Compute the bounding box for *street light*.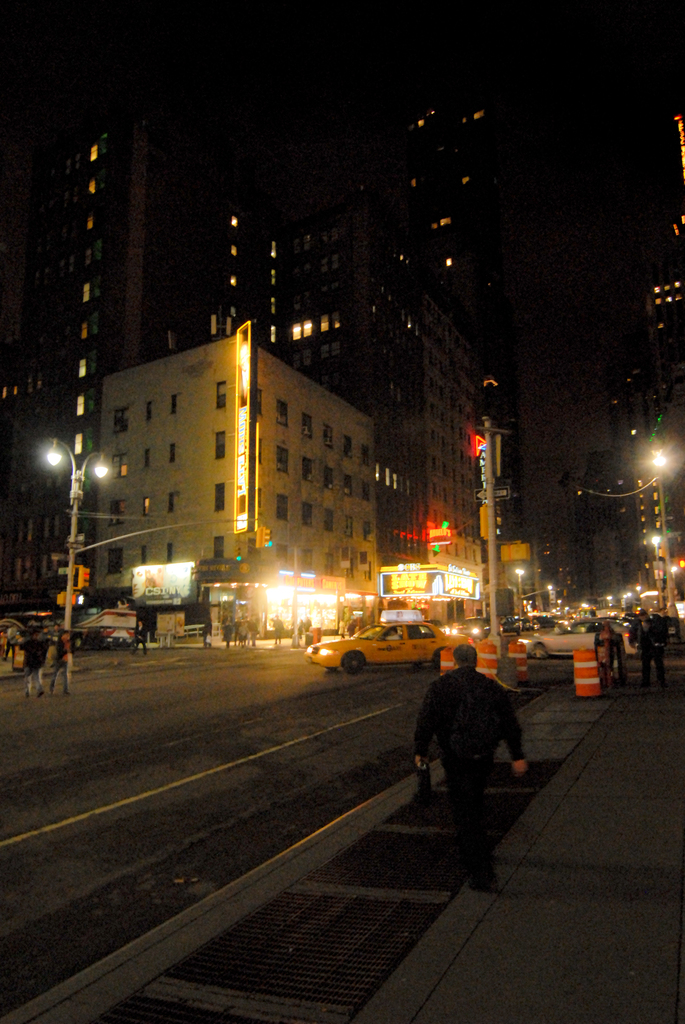
(x1=516, y1=564, x2=551, y2=618).
